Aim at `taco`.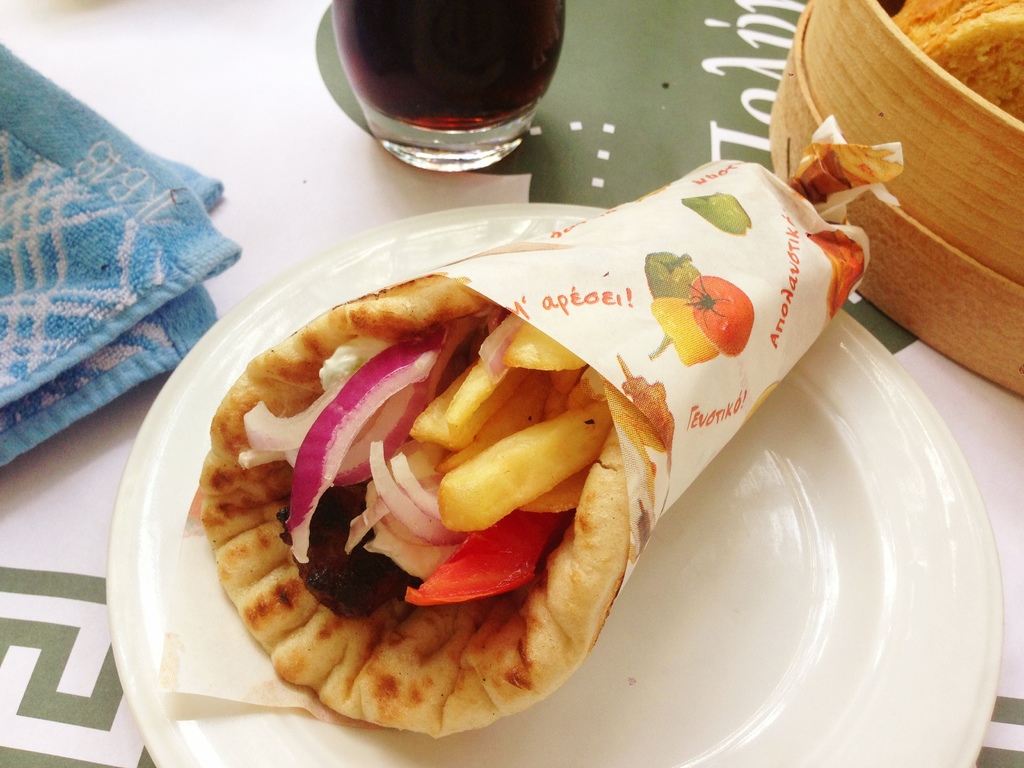
Aimed at [197,278,628,738].
